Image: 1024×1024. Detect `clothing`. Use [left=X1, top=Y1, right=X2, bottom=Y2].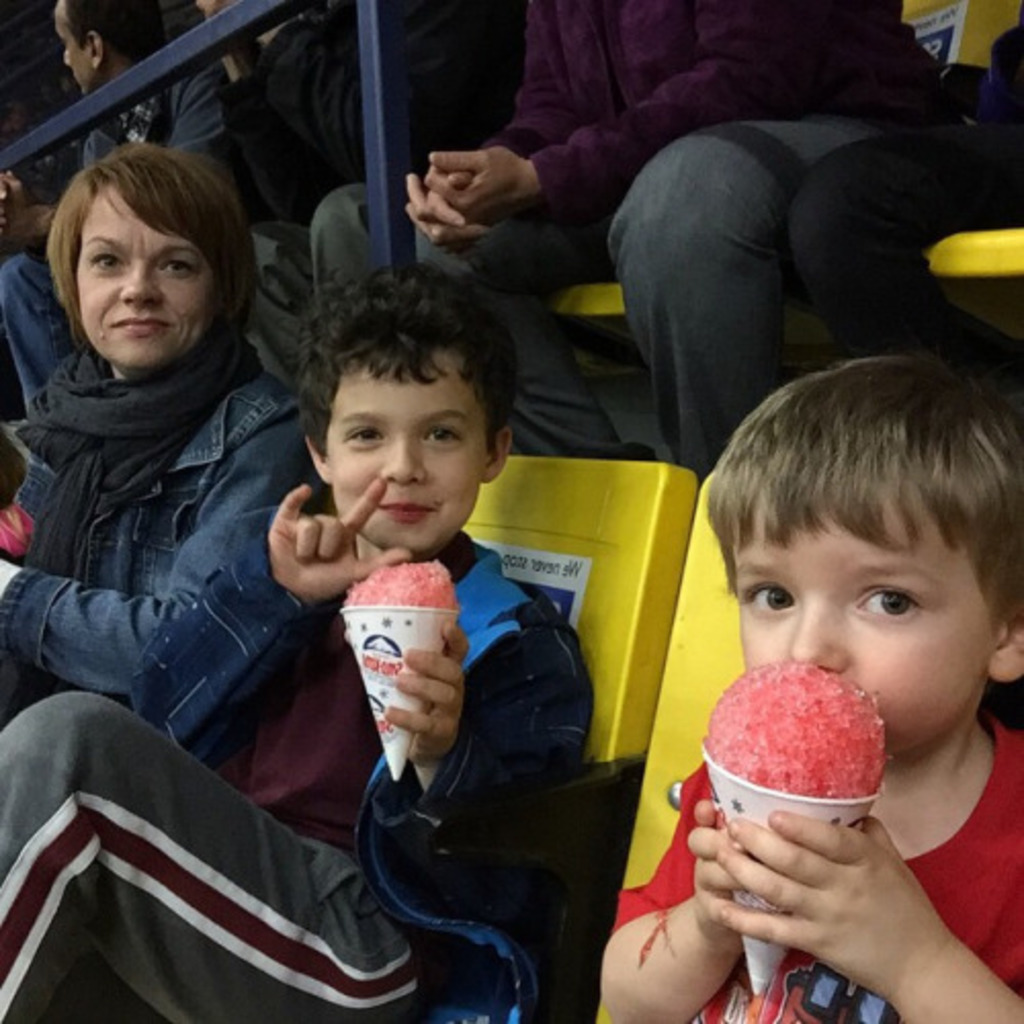
[left=264, top=0, right=516, bottom=401].
